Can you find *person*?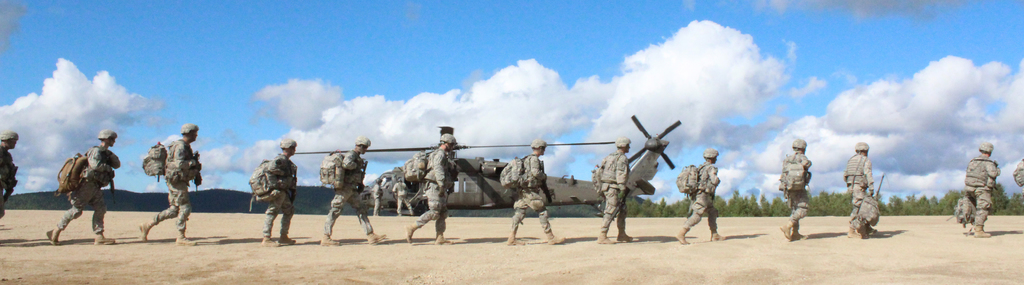
Yes, bounding box: <bbox>393, 175, 419, 217</bbox>.
